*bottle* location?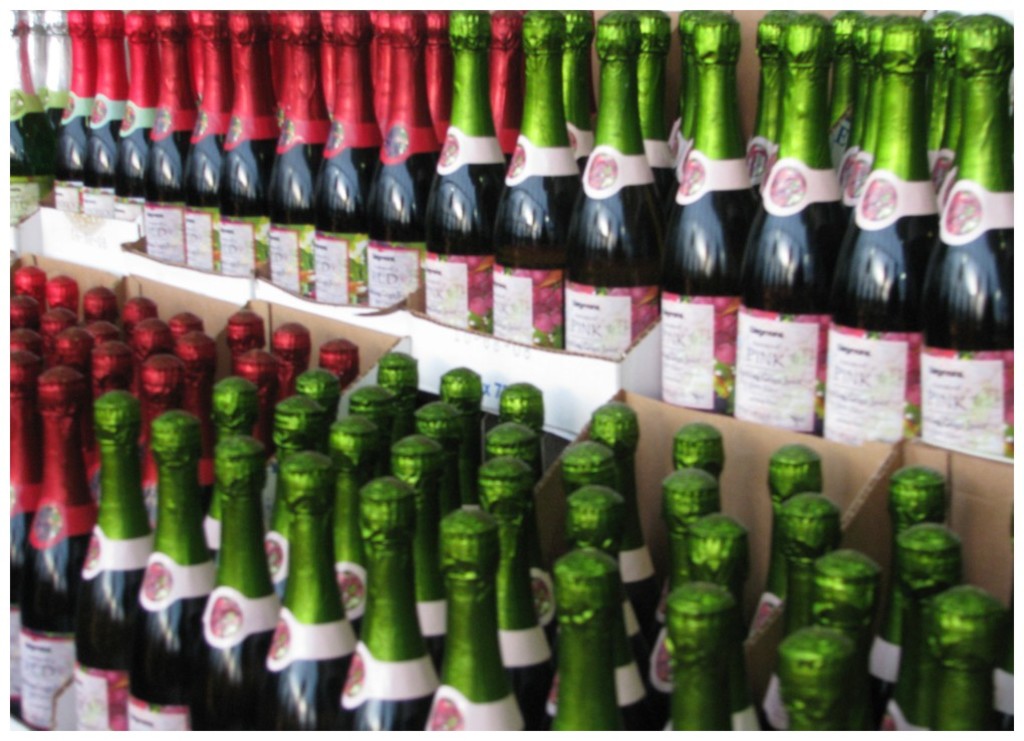
{"x1": 560, "y1": 10, "x2": 667, "y2": 361}
